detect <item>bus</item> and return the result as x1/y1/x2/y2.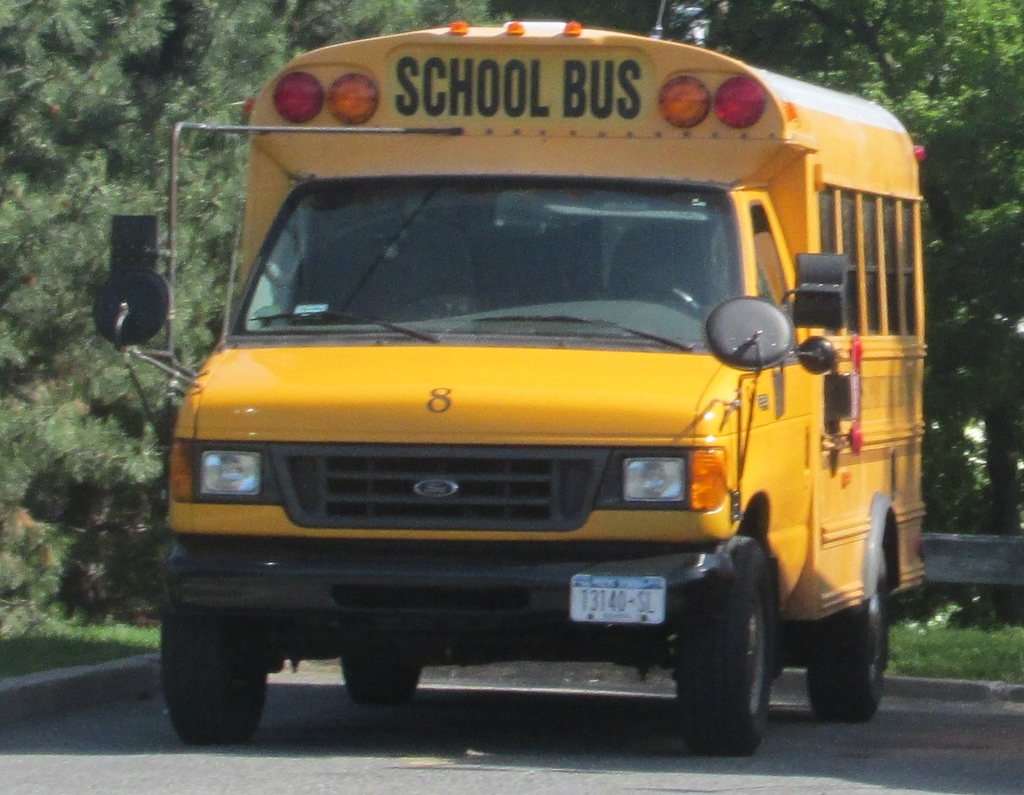
92/18/927/756.
